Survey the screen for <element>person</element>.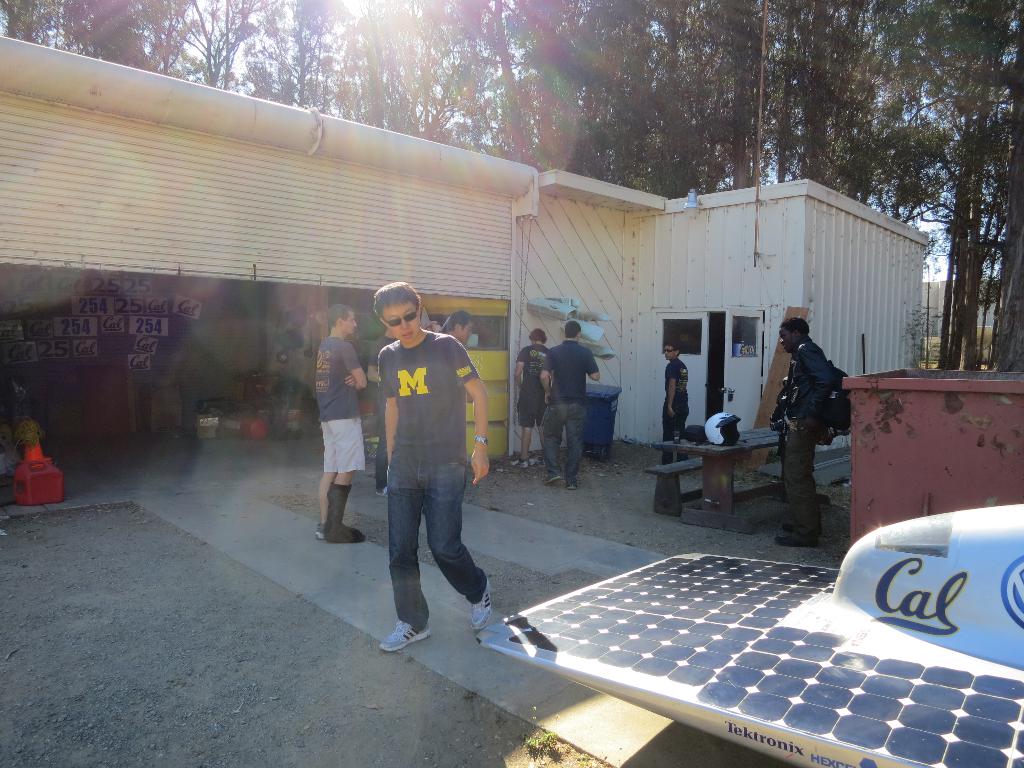
Survey found: [536,323,609,474].
